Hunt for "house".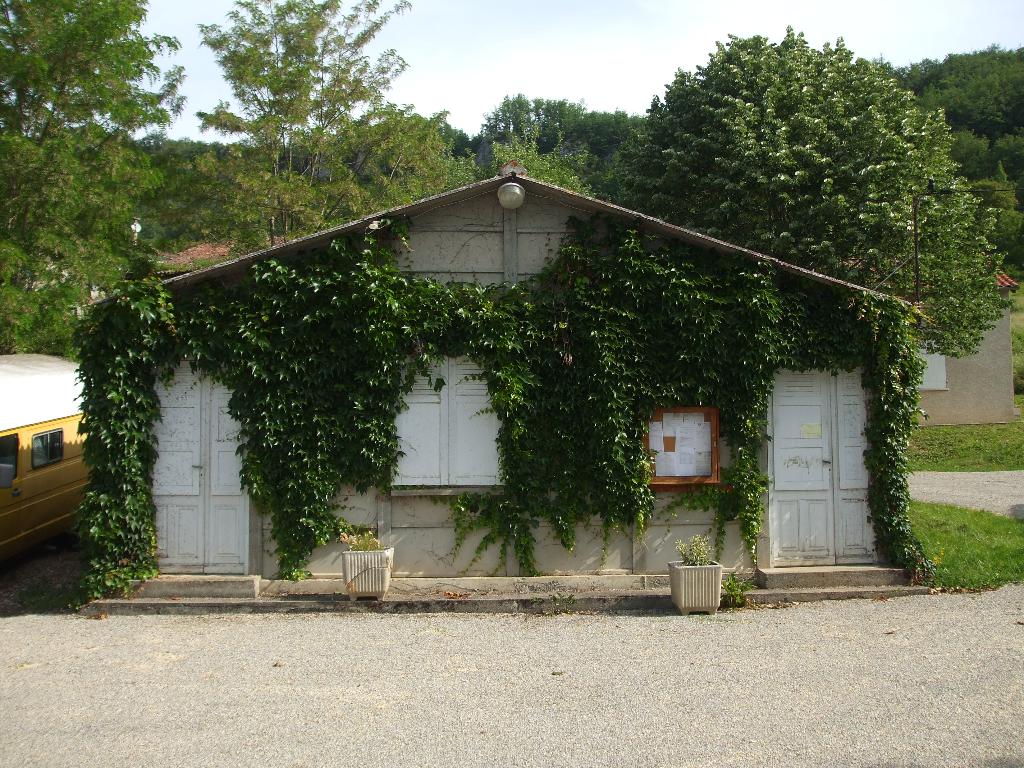
Hunted down at bbox(89, 109, 954, 604).
